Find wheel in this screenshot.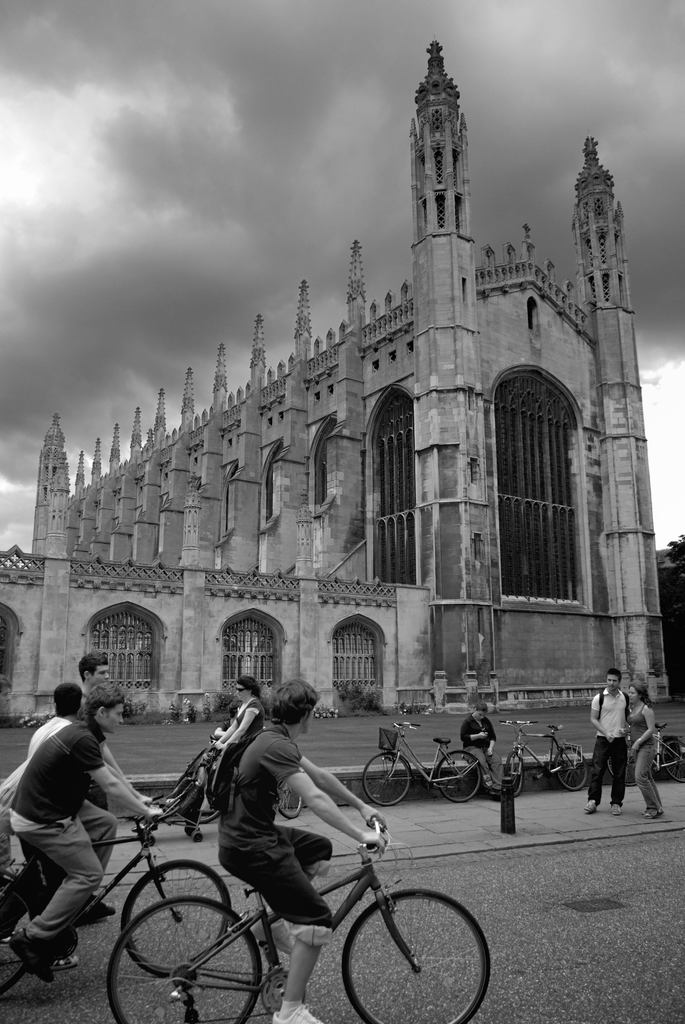
The bounding box for wheel is BBox(280, 778, 303, 815).
